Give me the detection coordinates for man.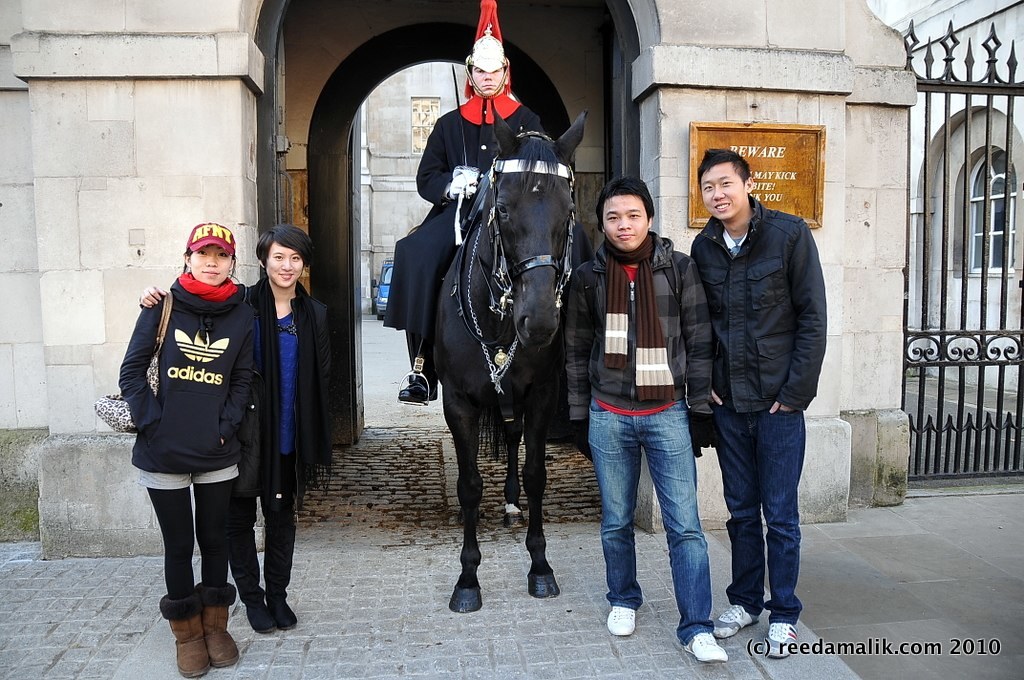
select_region(381, 0, 545, 402).
